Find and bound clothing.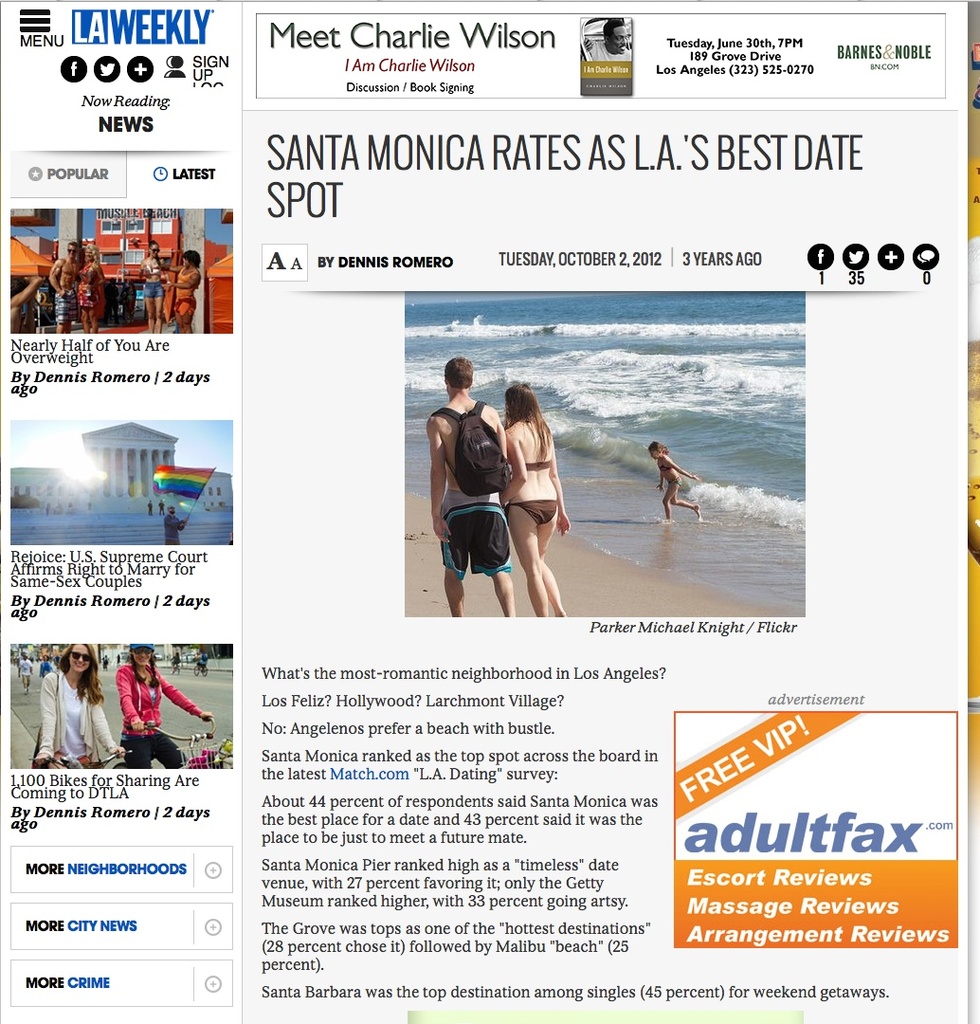
Bound: detection(443, 484, 511, 575).
